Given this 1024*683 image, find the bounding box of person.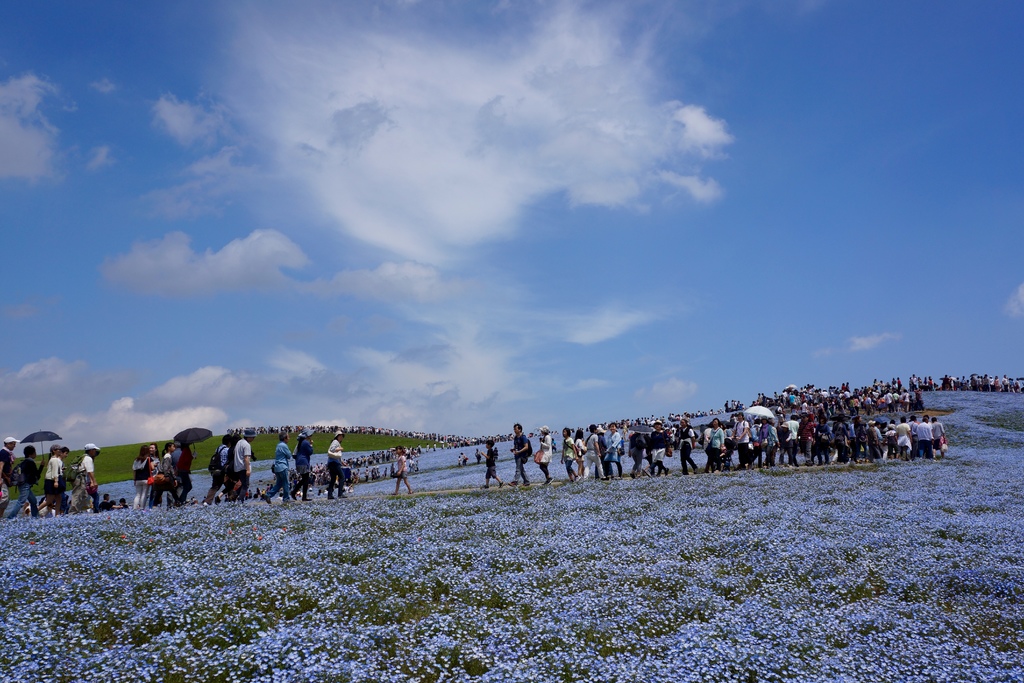
<bbox>200, 431, 233, 506</bbox>.
